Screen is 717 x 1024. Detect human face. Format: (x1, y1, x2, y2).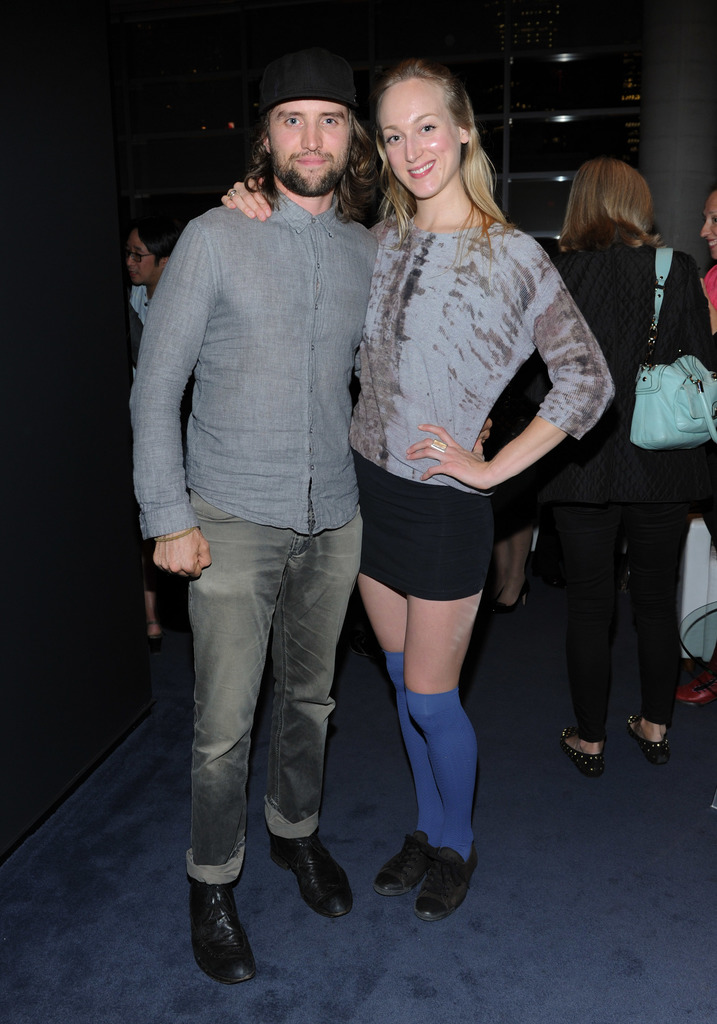
(698, 190, 716, 248).
